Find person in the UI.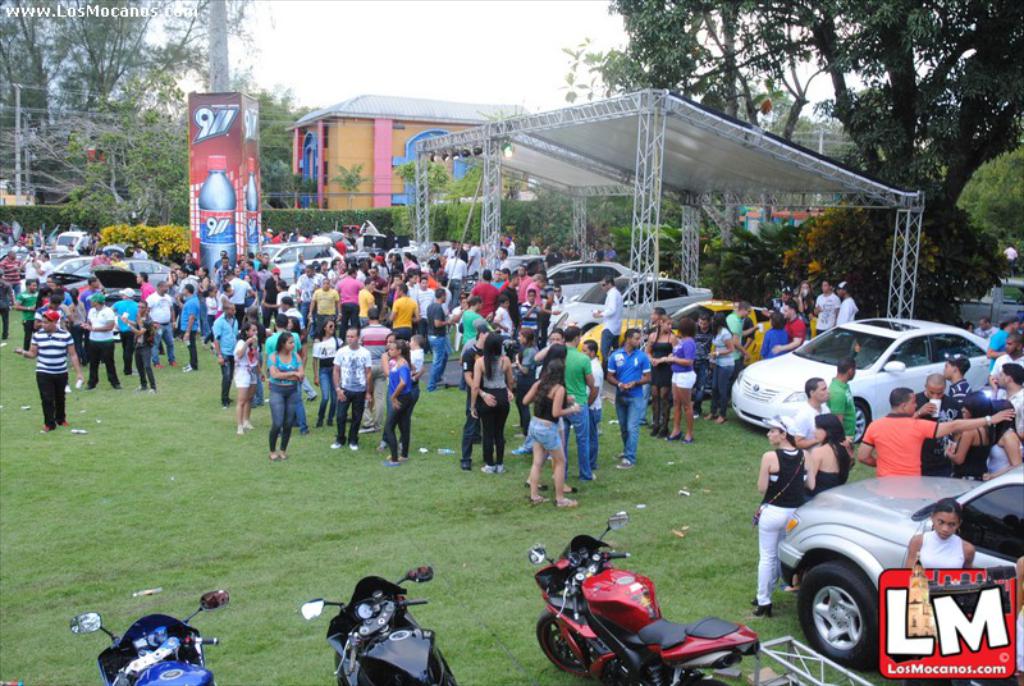
UI element at box(460, 319, 500, 470).
